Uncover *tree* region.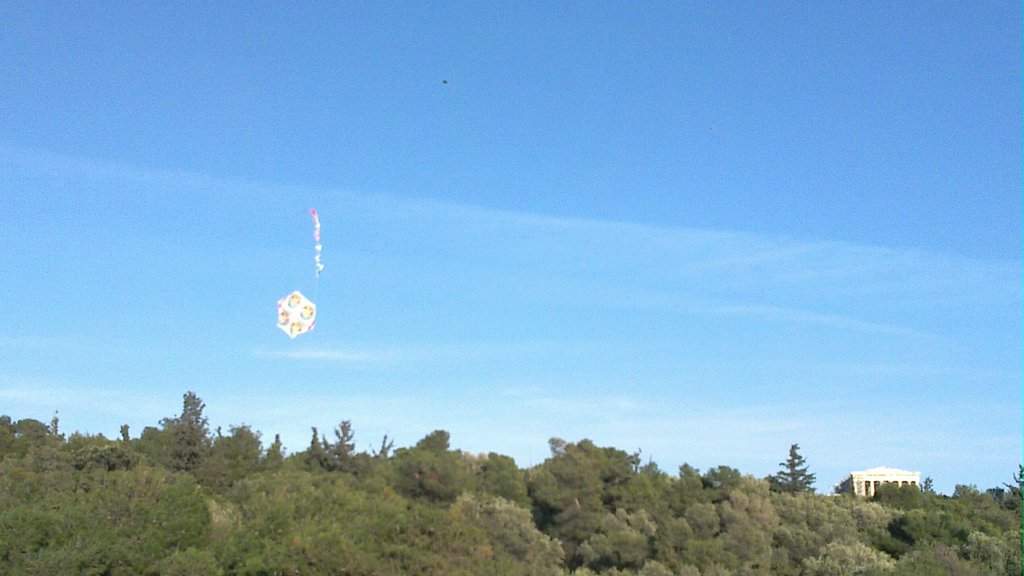
Uncovered: 517 417 644 539.
